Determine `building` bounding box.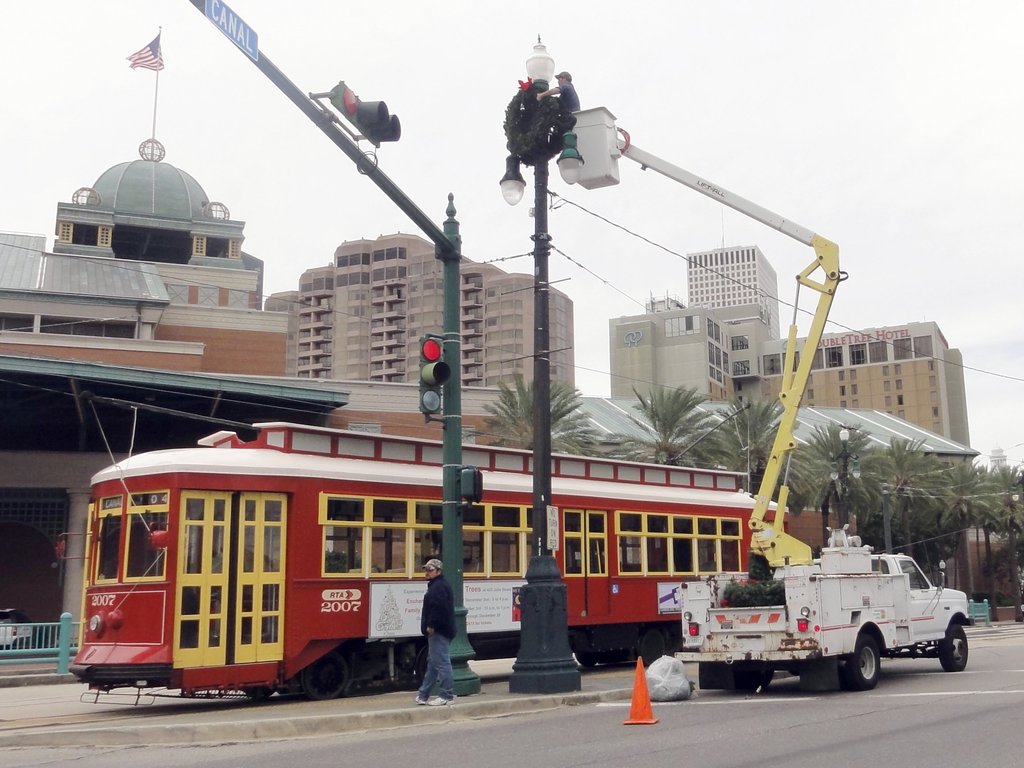
Determined: [262,234,574,400].
